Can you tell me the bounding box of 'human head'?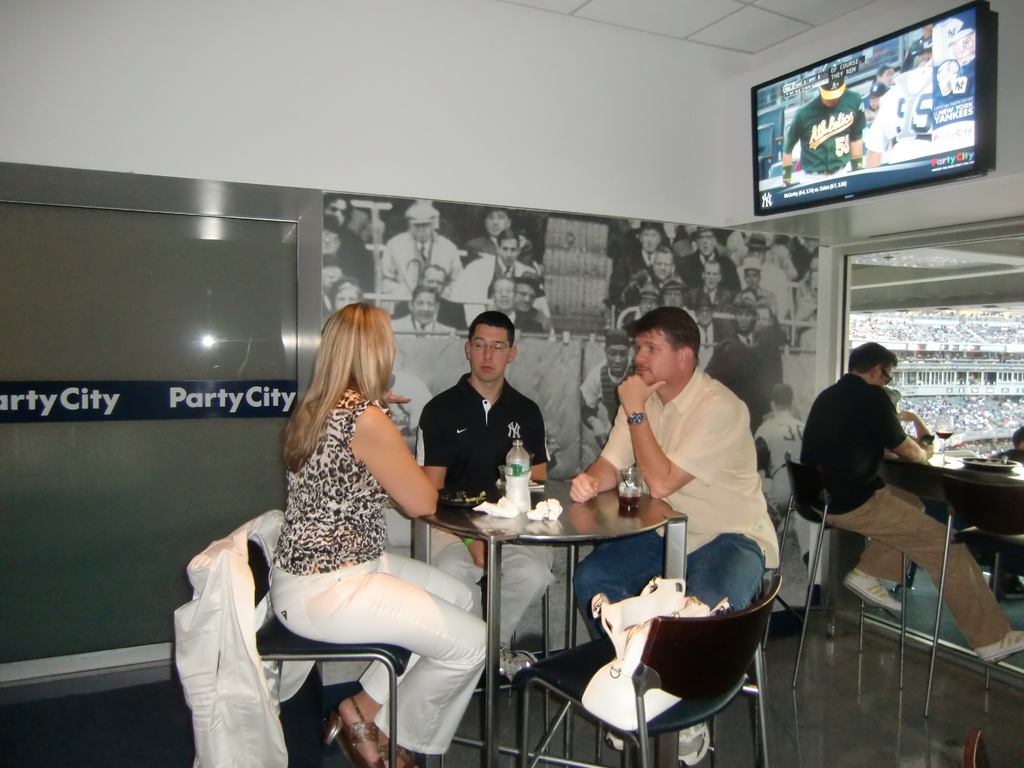
box=[321, 192, 354, 225].
